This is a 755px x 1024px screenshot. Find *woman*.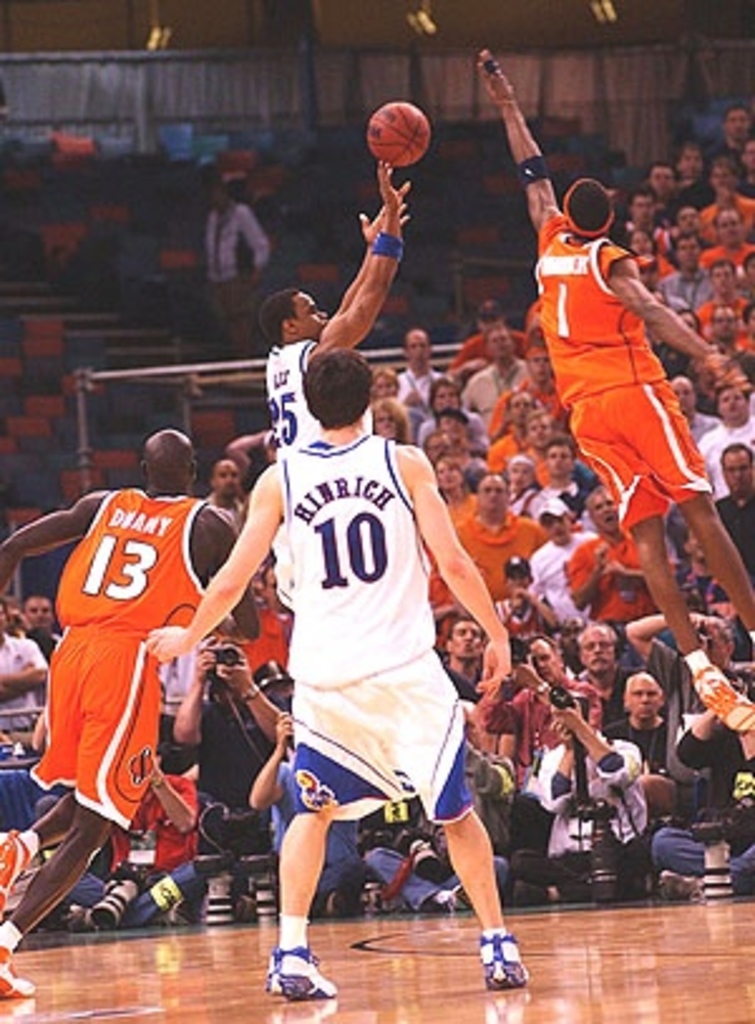
Bounding box: select_region(435, 458, 473, 518).
